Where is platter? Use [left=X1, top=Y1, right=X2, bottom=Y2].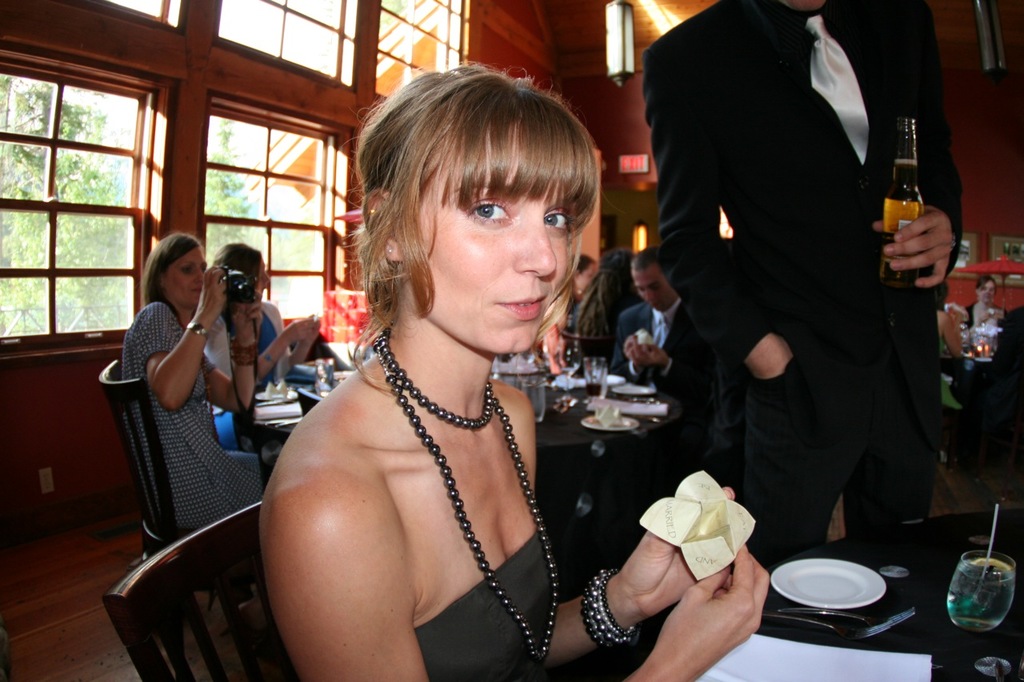
[left=613, top=385, right=650, bottom=397].
